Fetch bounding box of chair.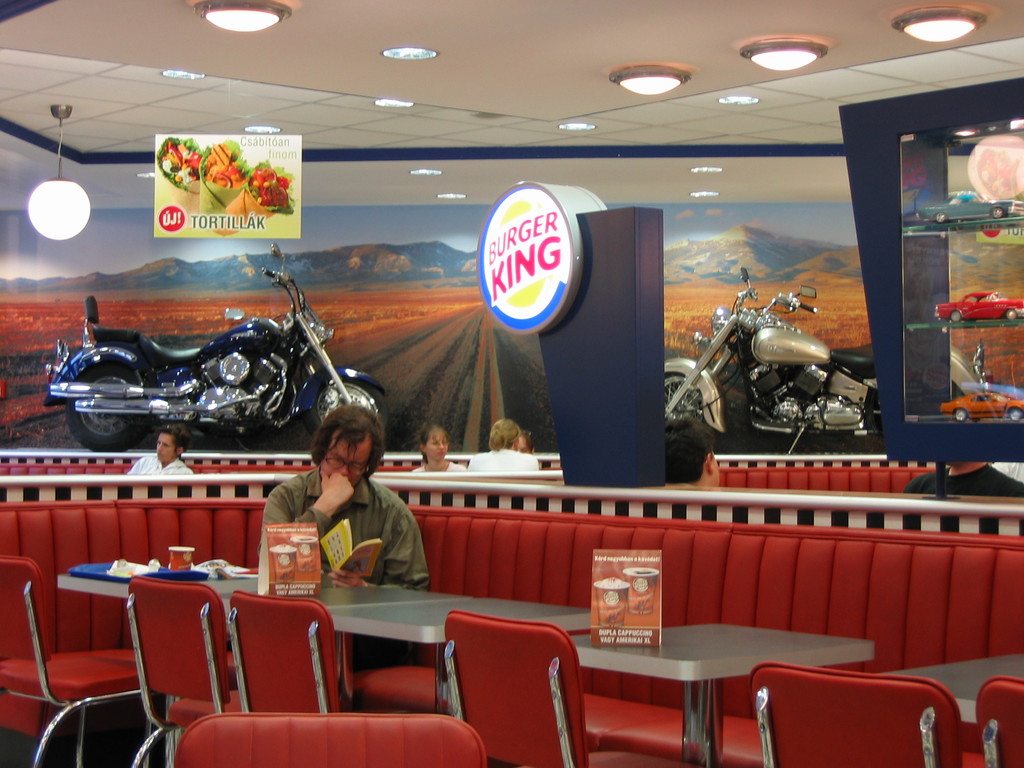
Bbox: (left=440, top=610, right=588, bottom=767).
